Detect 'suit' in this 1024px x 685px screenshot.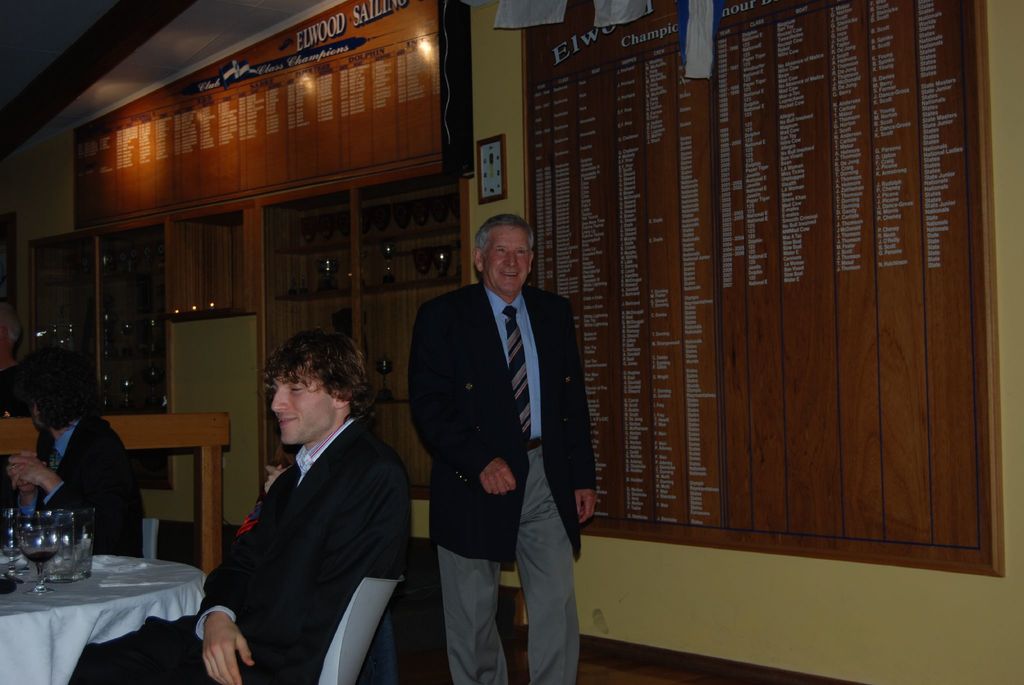
Detection: {"left": 70, "top": 410, "right": 412, "bottom": 684}.
